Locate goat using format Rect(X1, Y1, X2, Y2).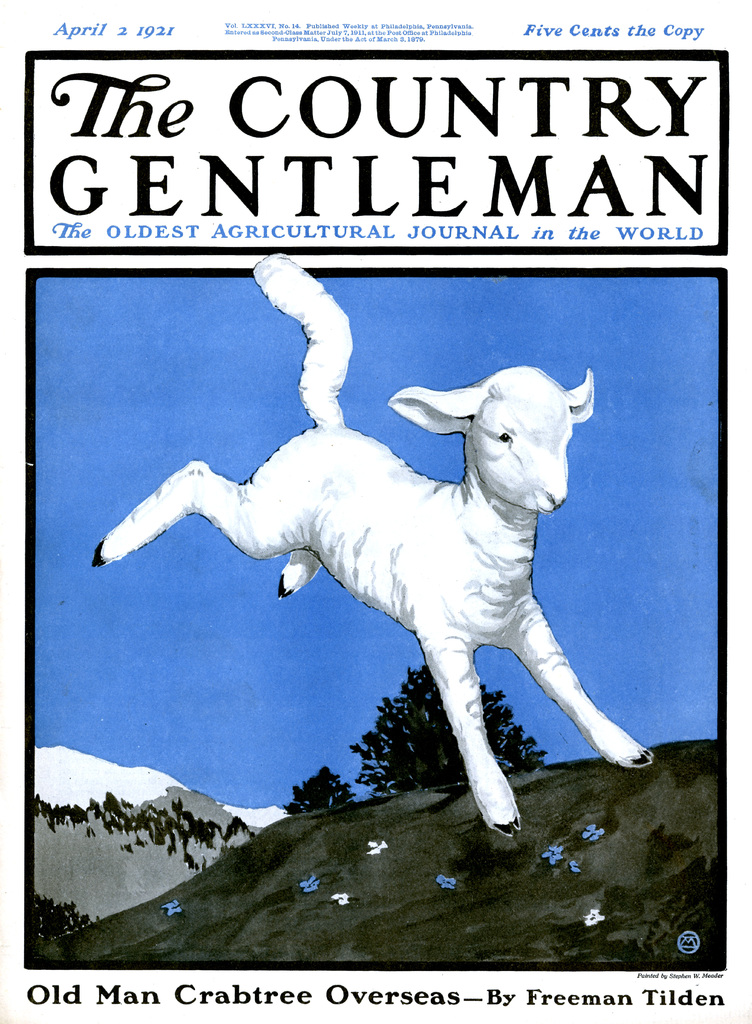
Rect(90, 250, 655, 840).
